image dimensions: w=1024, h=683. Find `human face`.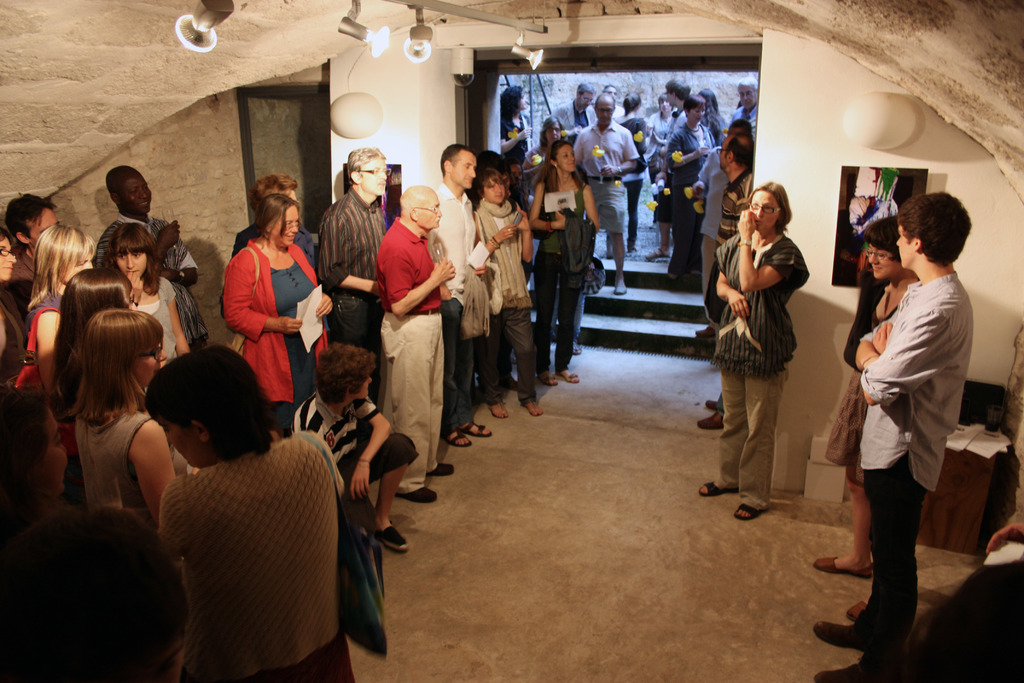
bbox=(29, 210, 57, 236).
